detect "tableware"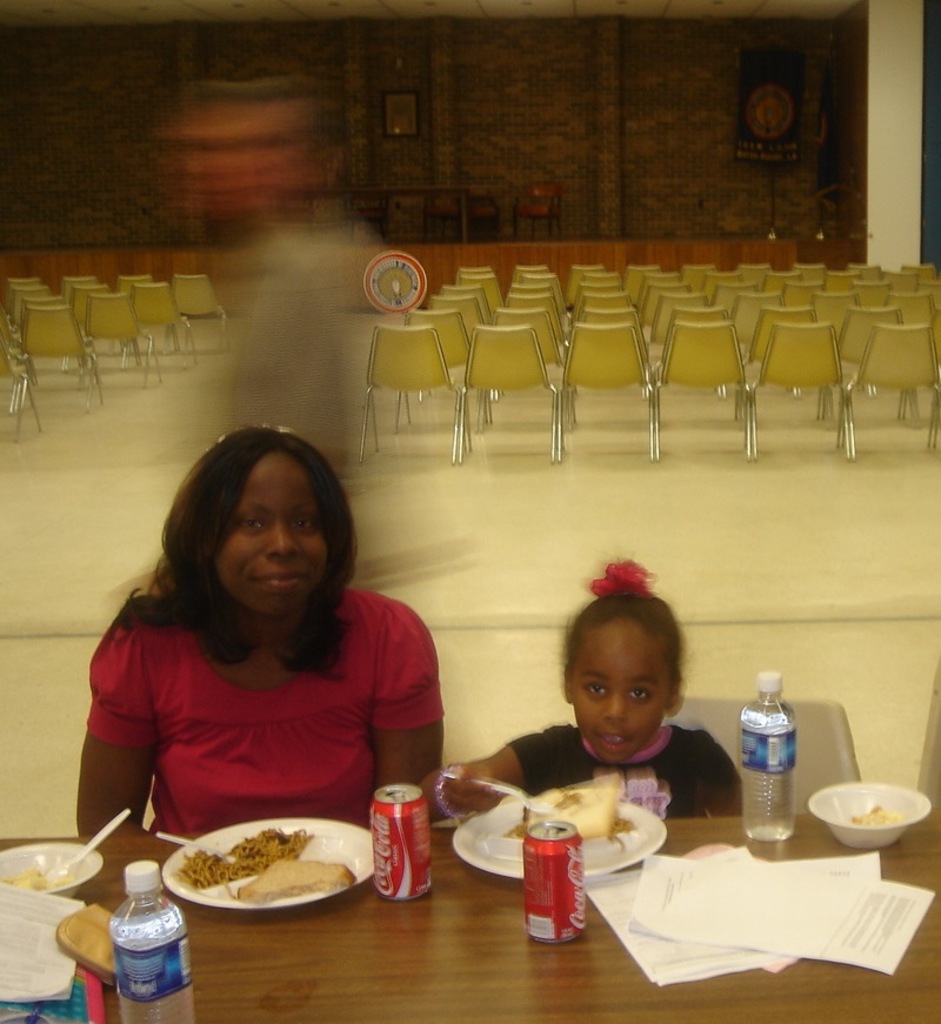
(x1=451, y1=784, x2=669, y2=888)
